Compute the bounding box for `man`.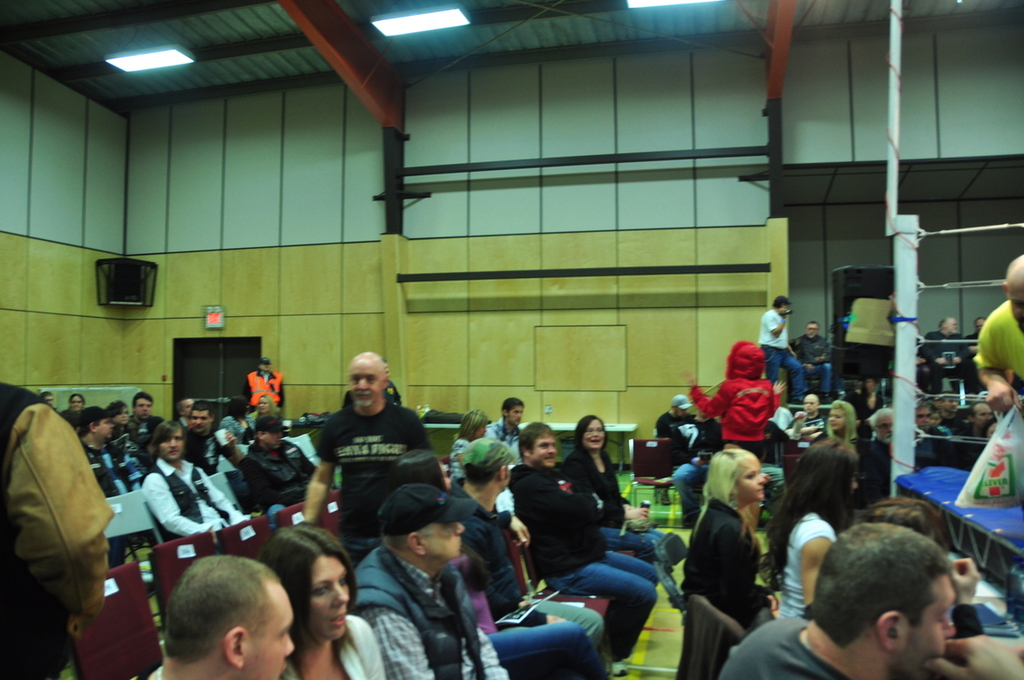
x1=181 y1=406 x2=244 y2=479.
